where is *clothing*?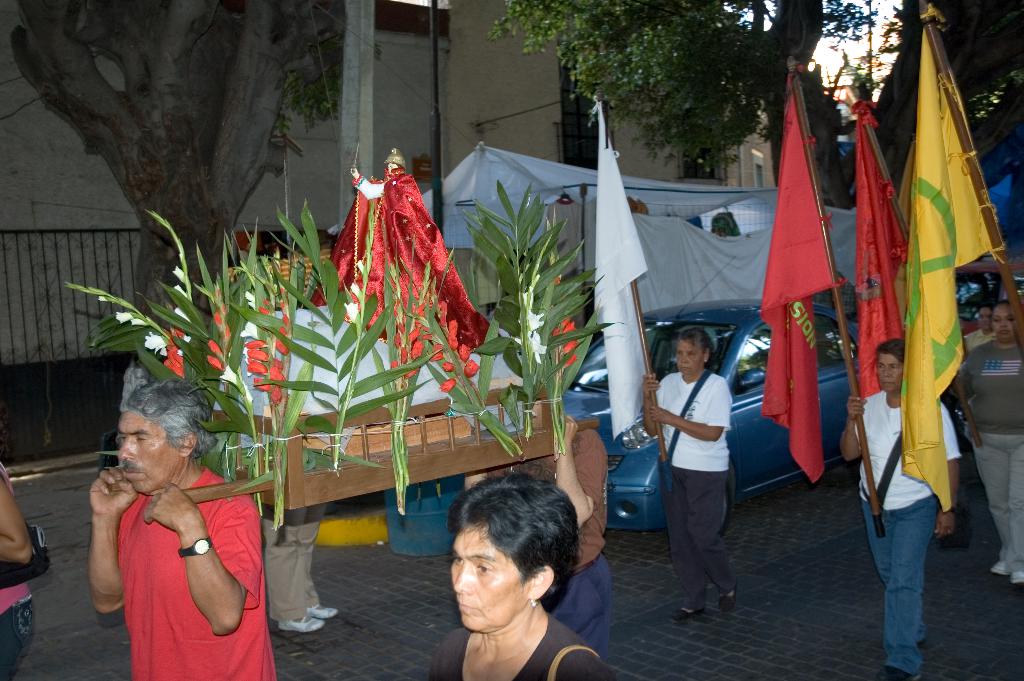
(430, 608, 615, 680).
